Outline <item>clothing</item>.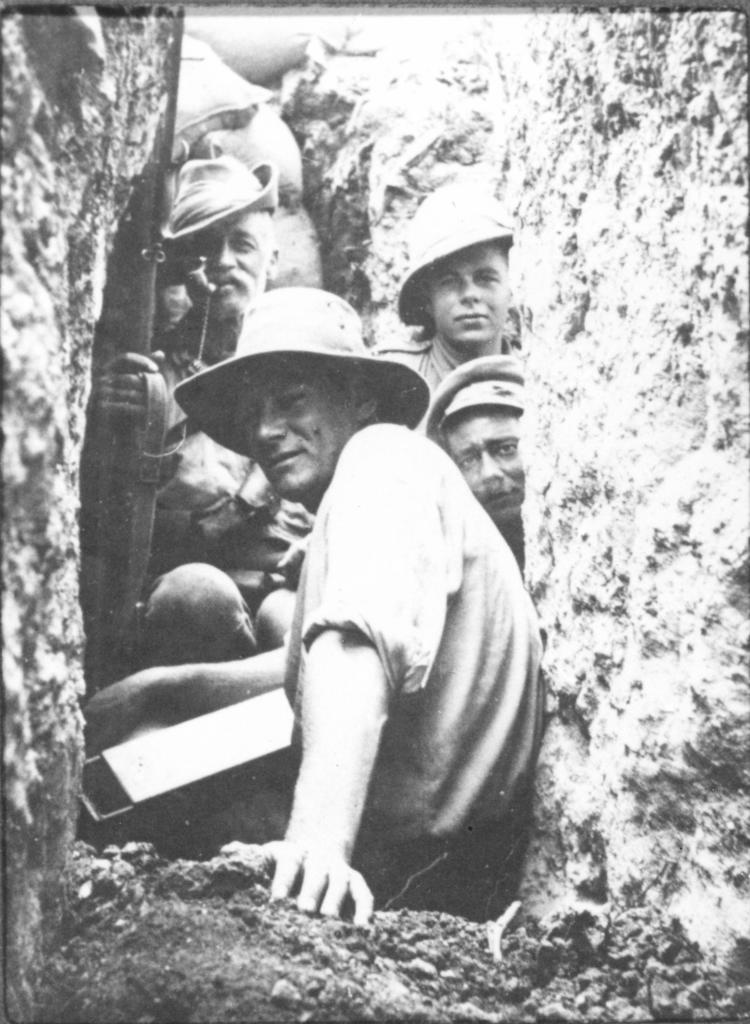
Outline: <region>430, 351, 528, 428</region>.
